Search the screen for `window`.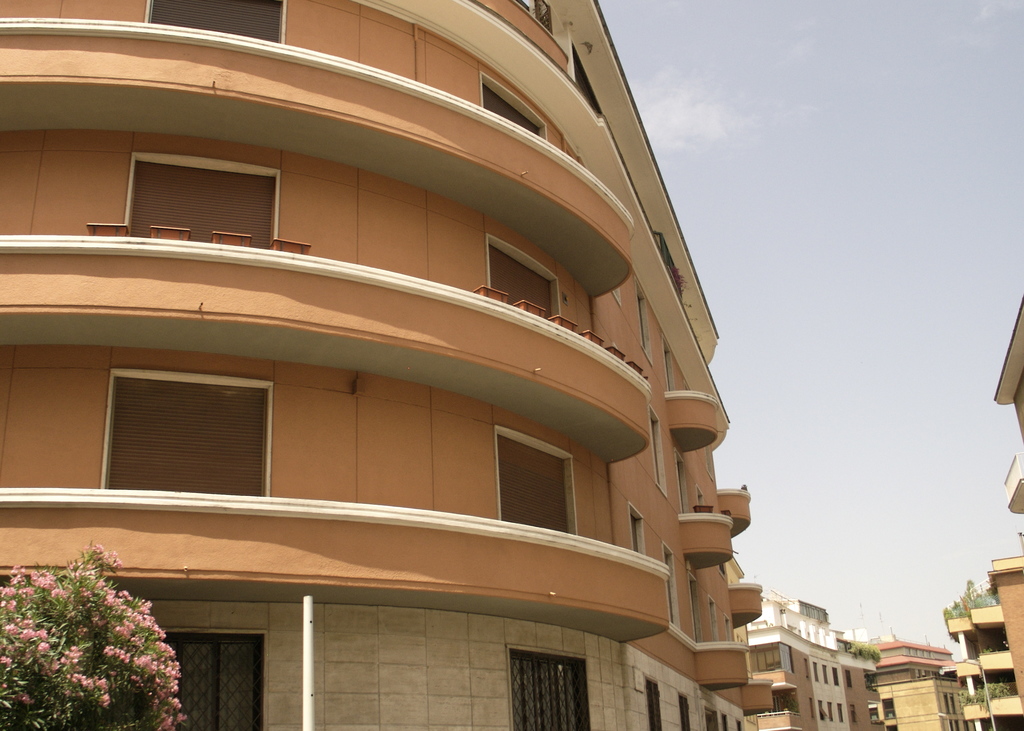
Found at <region>634, 272, 655, 370</region>.
